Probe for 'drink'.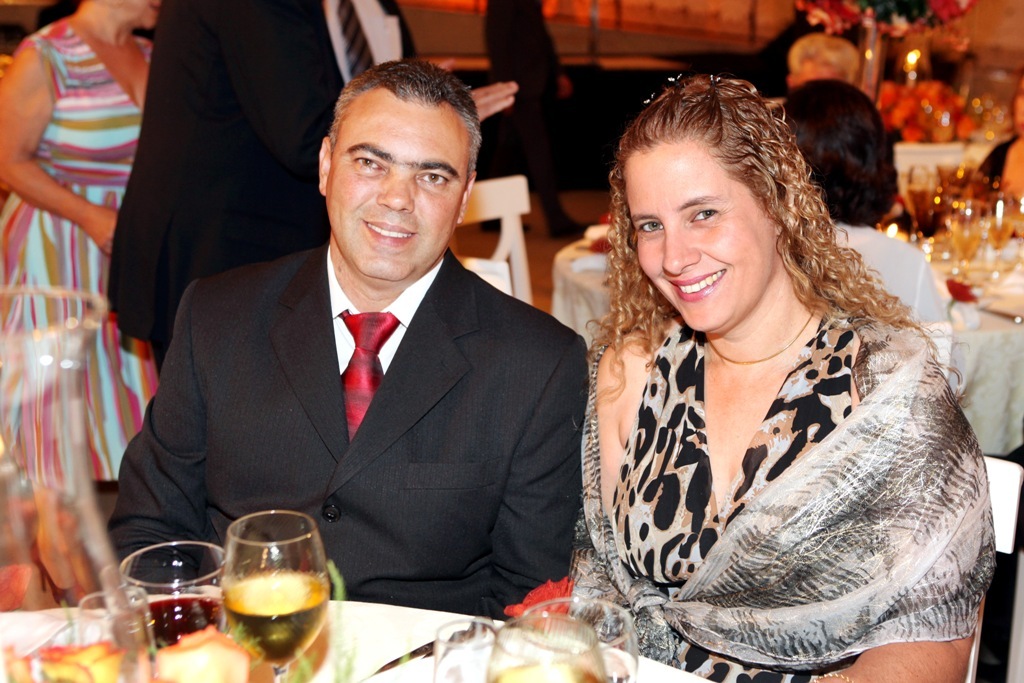
Probe result: [x1=224, y1=570, x2=331, y2=677].
